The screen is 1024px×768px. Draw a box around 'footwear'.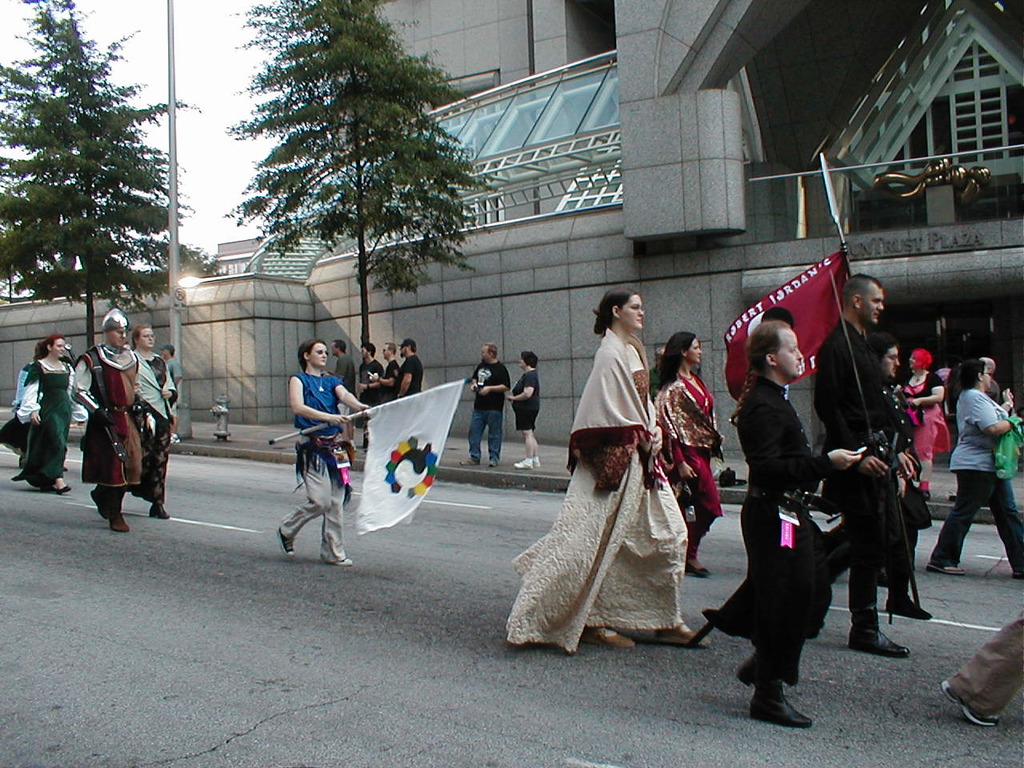
box=[746, 687, 814, 730].
